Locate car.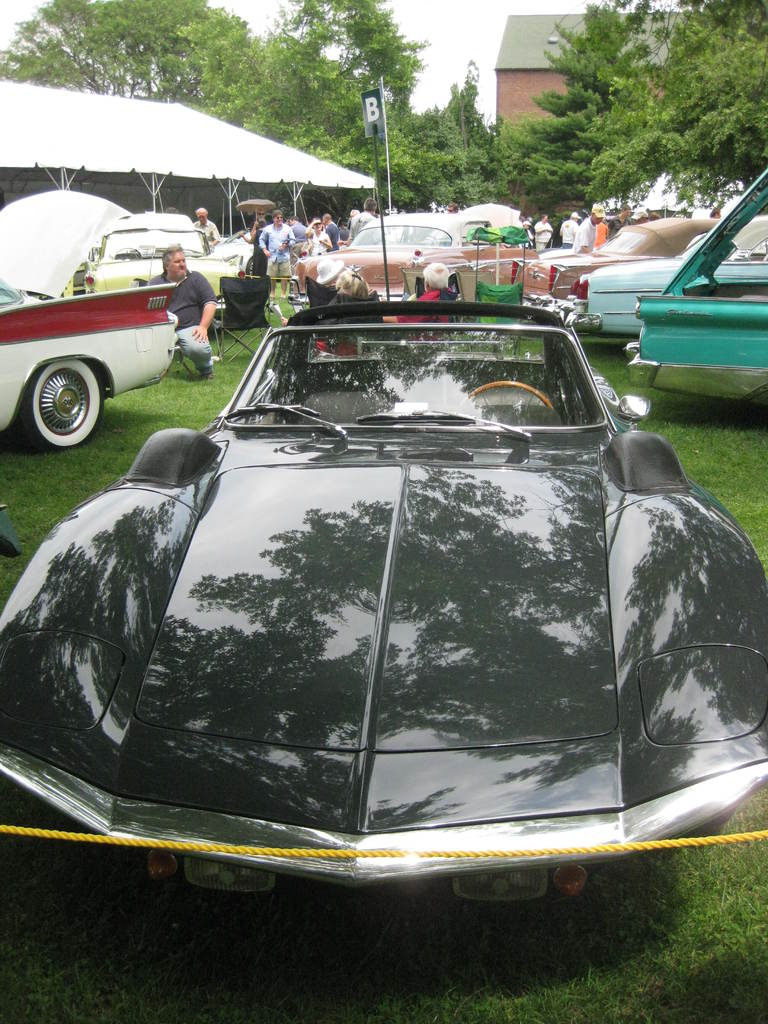
Bounding box: <region>313, 197, 554, 304</region>.
